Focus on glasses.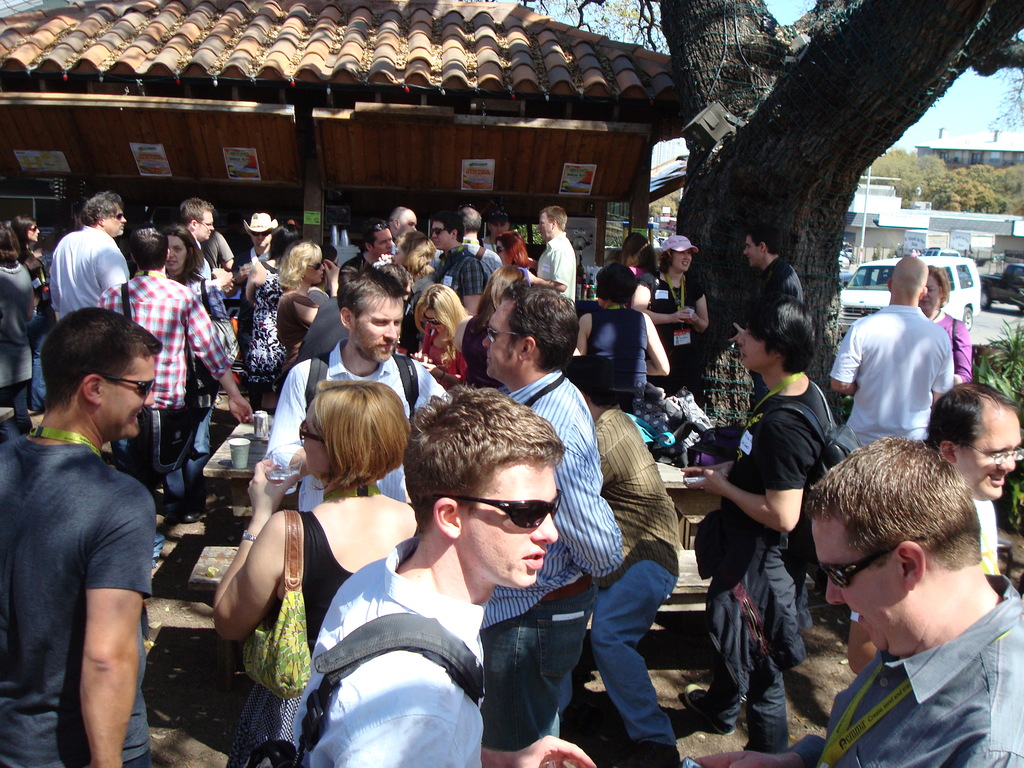
Focused at <box>963,444,1023,463</box>.
